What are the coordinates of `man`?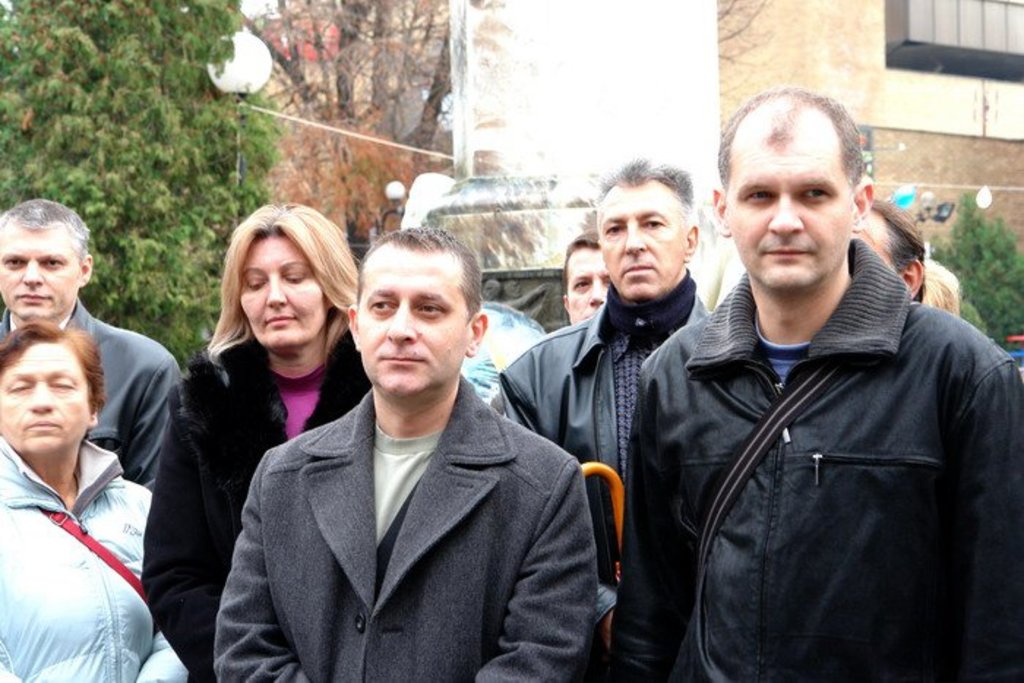
923:254:963:313.
